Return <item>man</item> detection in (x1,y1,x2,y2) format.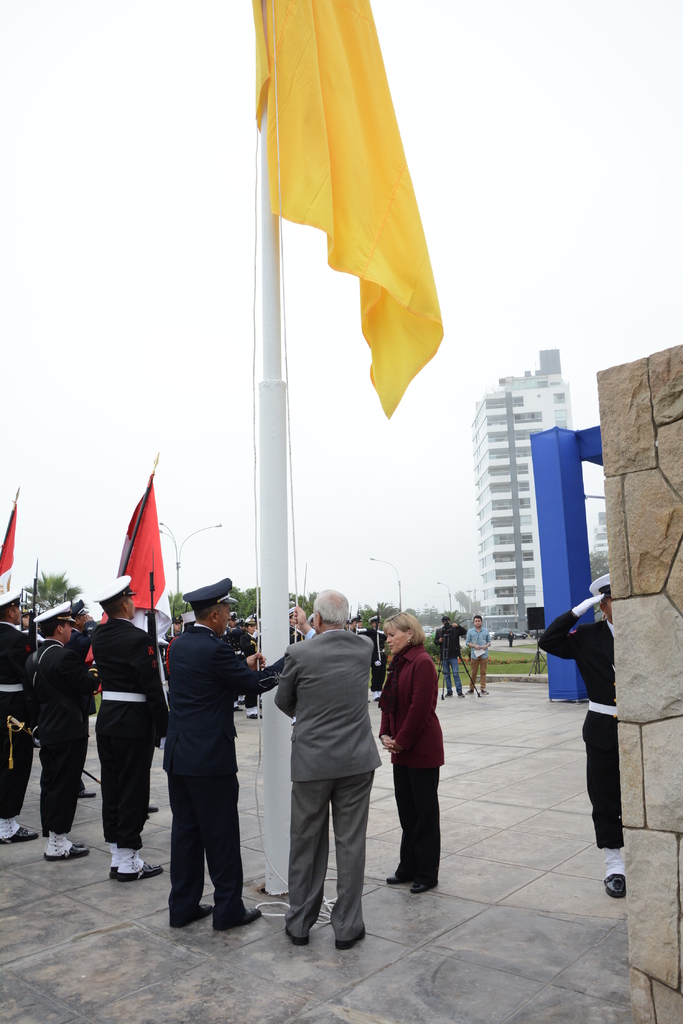
(0,589,33,846).
